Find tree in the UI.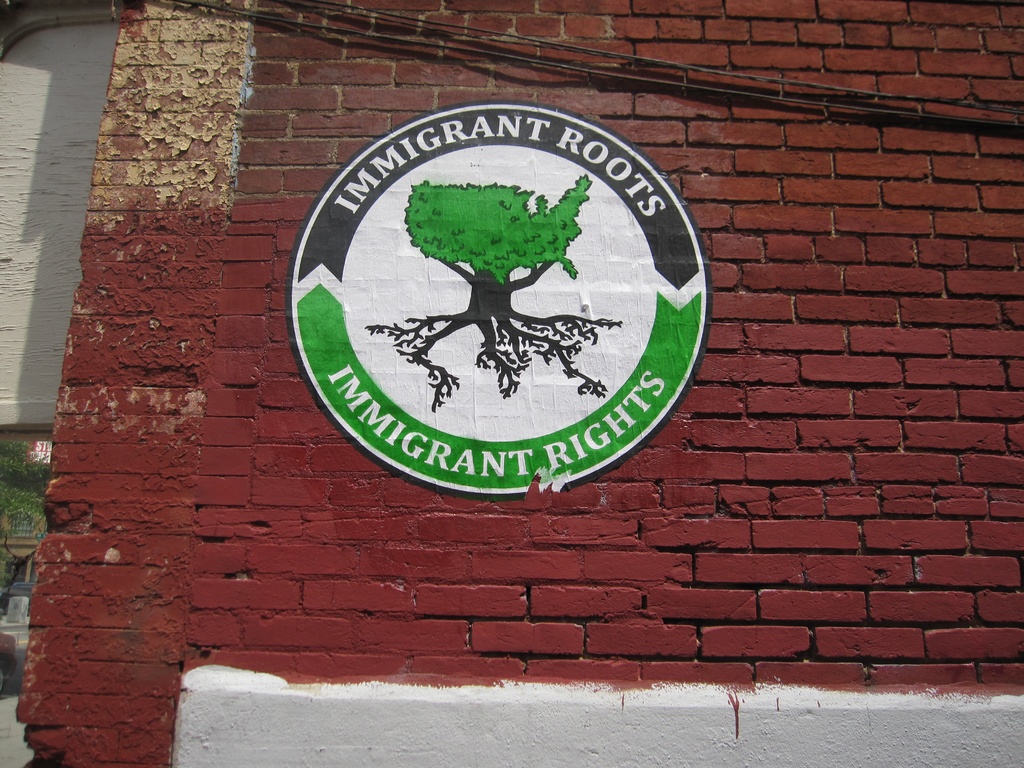
UI element at {"x1": 1, "y1": 438, "x2": 54, "y2": 536}.
